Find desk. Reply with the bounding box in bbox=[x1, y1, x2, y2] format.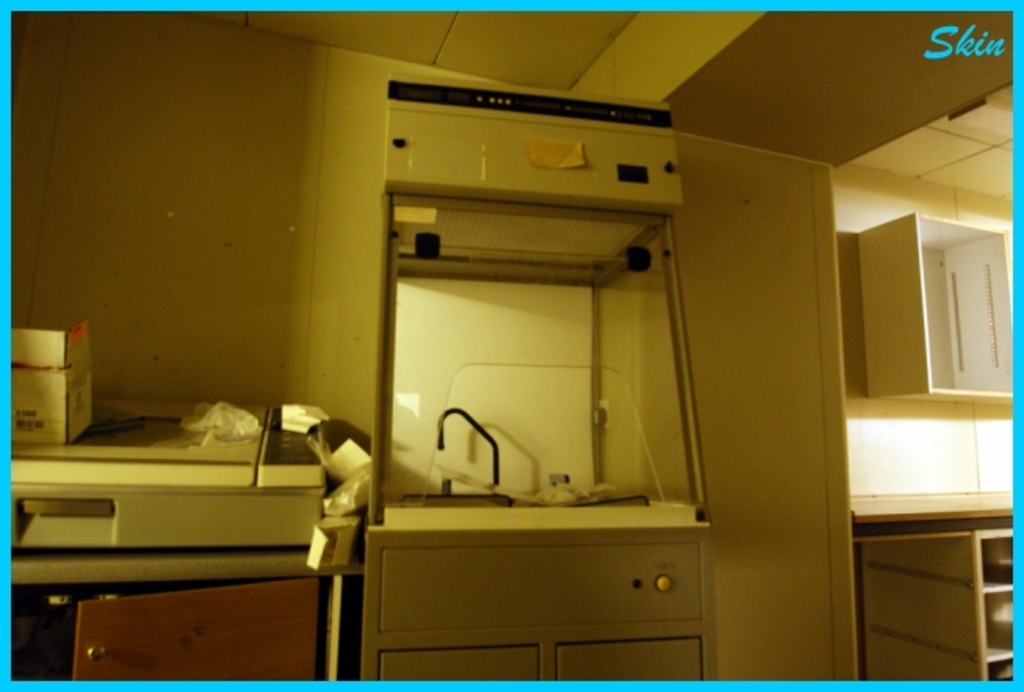
bbox=[847, 482, 1016, 686].
